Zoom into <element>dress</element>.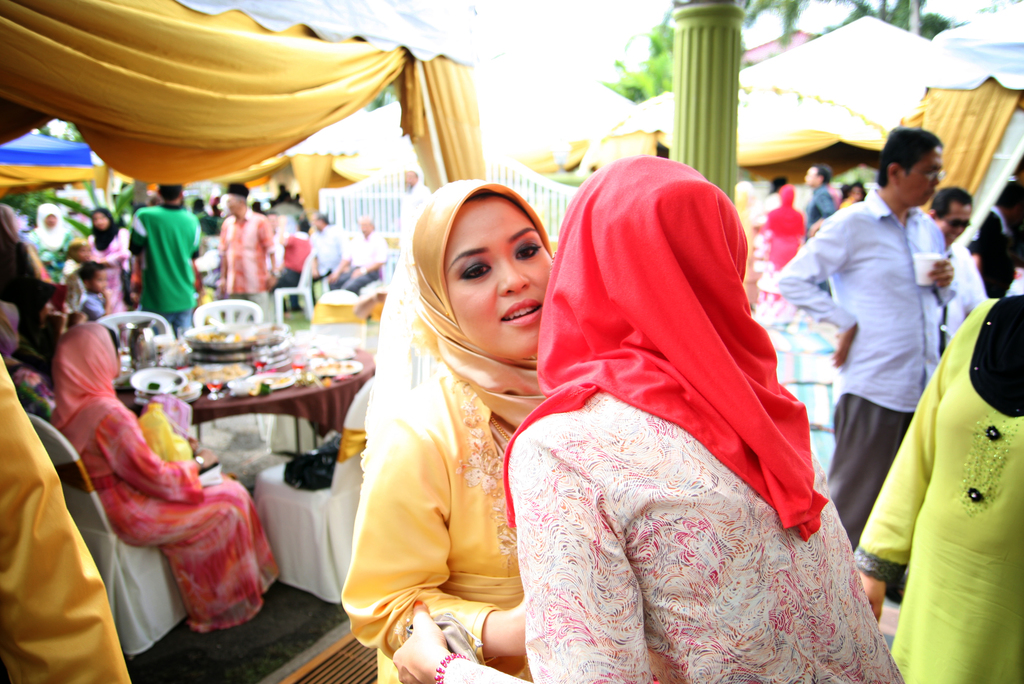
Zoom target: region(447, 389, 904, 683).
